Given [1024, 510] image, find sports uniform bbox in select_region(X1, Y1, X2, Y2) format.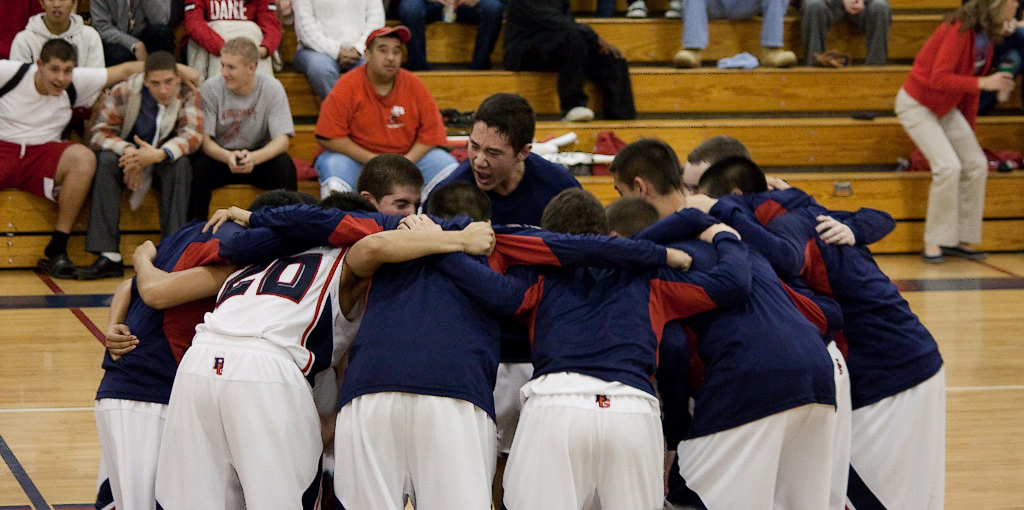
select_region(348, 199, 489, 509).
